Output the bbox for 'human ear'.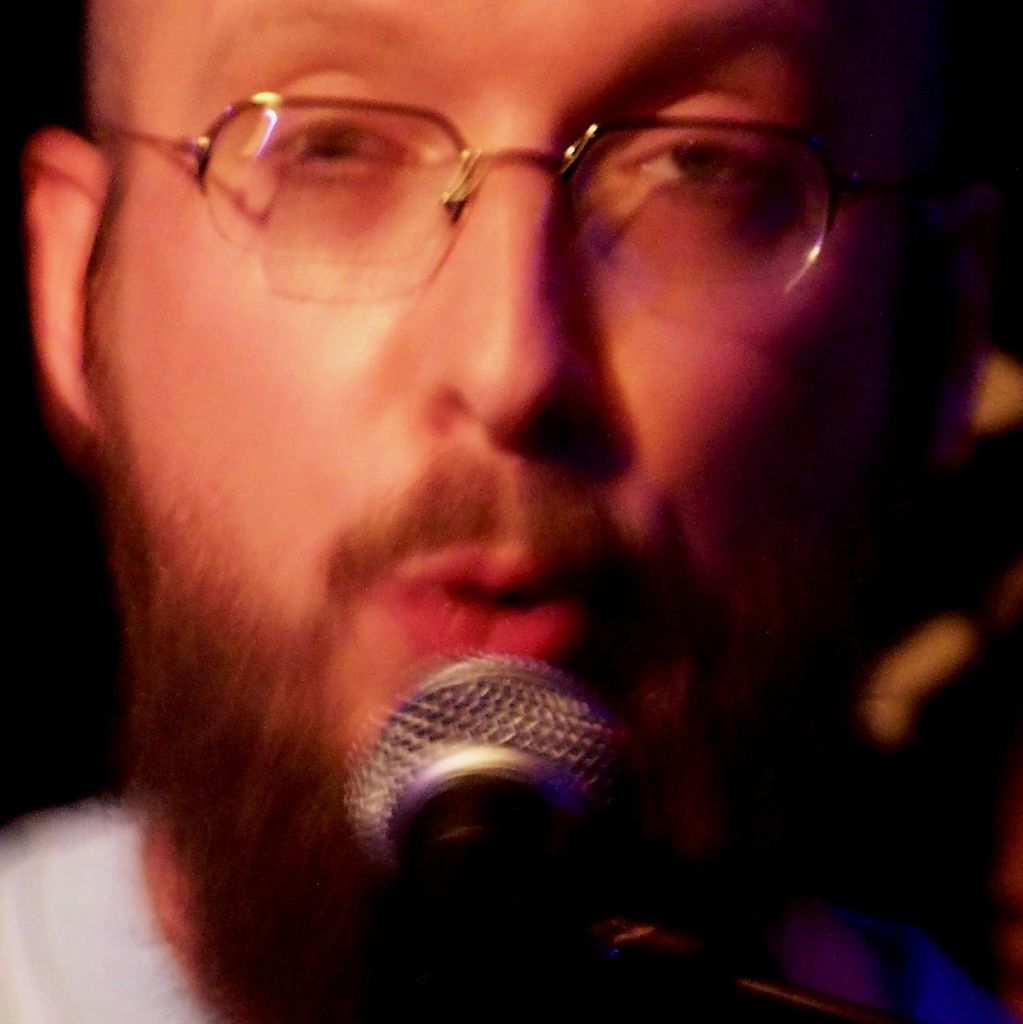
l=22, t=128, r=110, b=436.
